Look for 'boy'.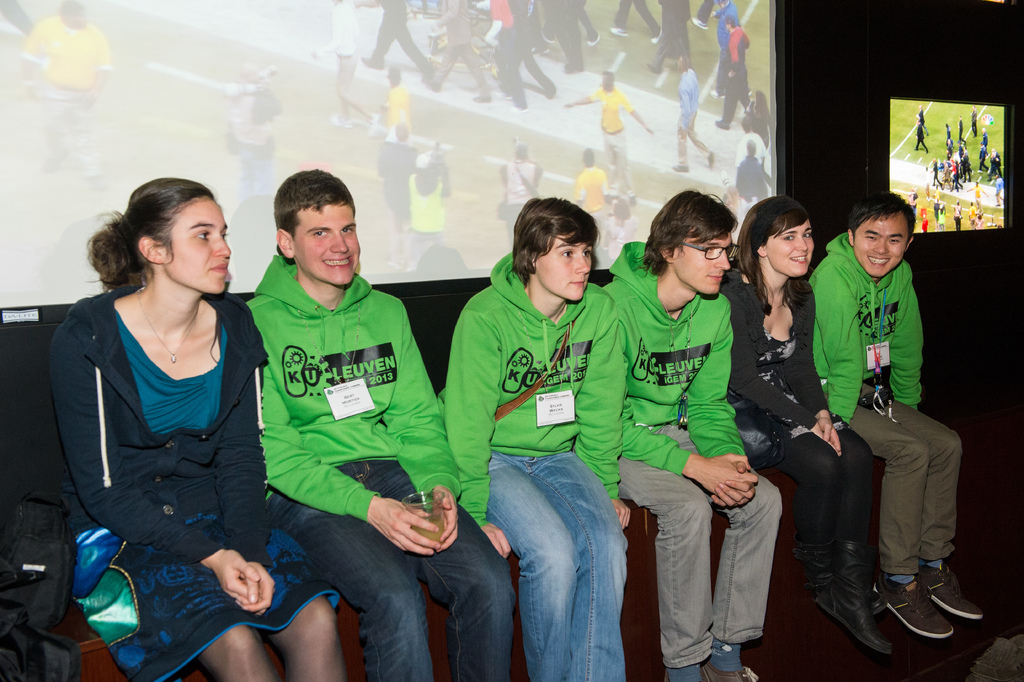
Found: x1=806, y1=192, x2=987, y2=643.
